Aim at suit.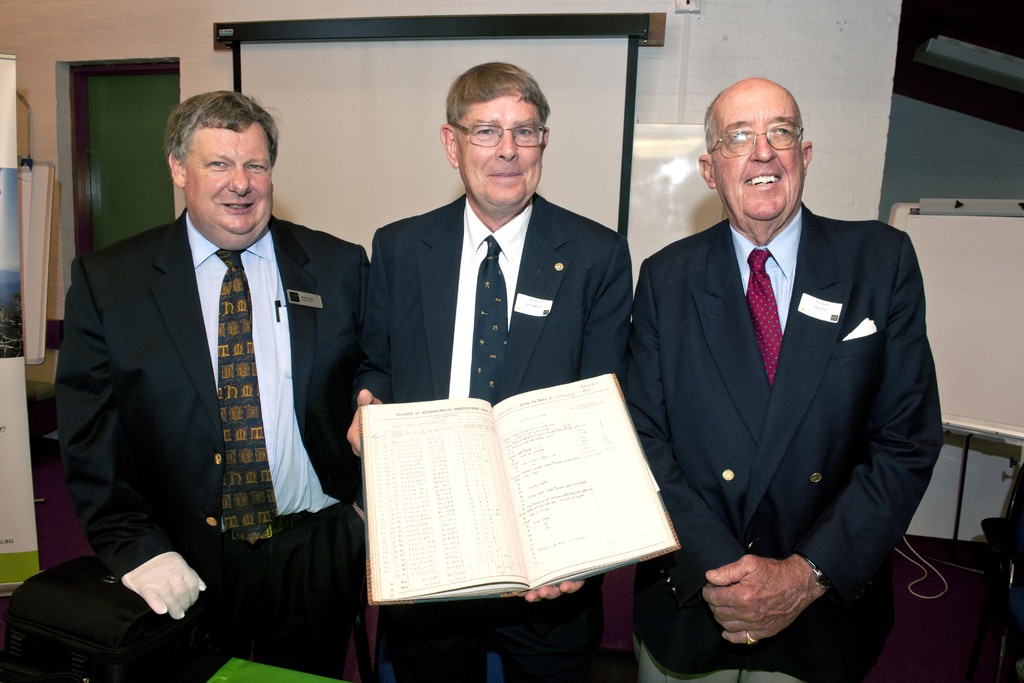
Aimed at box=[374, 188, 634, 682].
